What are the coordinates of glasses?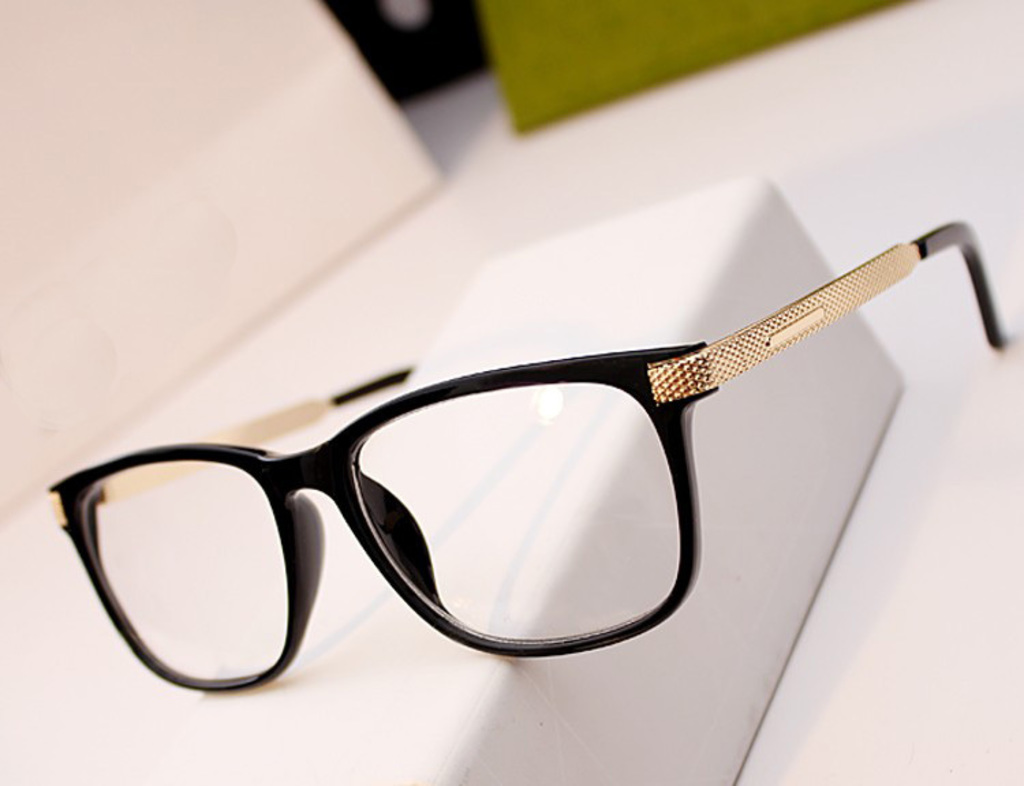
[left=44, top=220, right=1013, bottom=689].
